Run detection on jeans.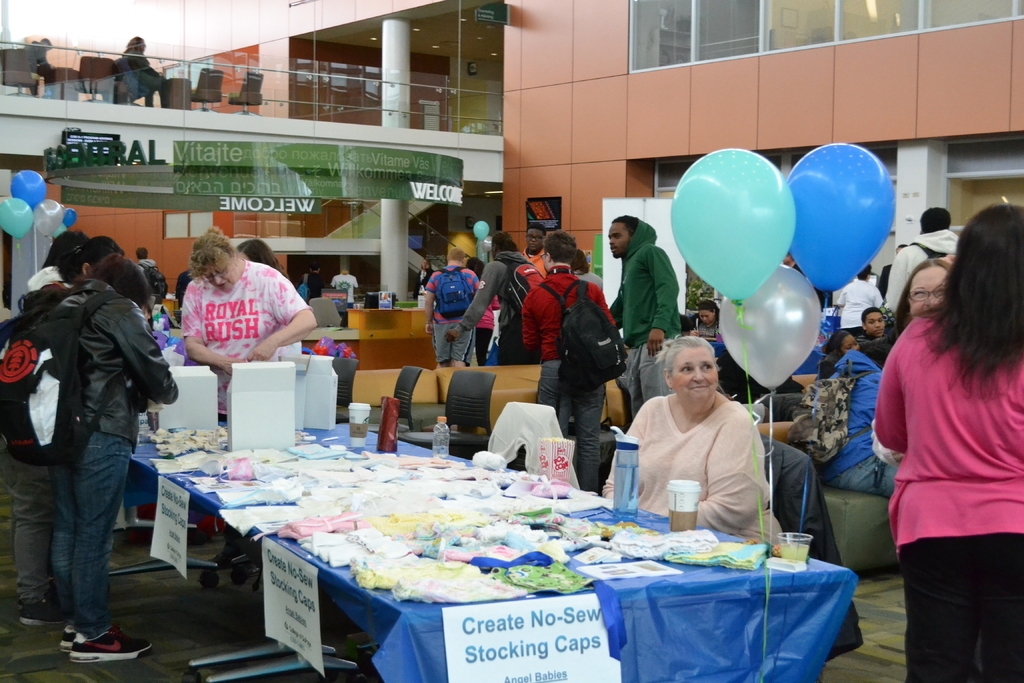
Result: select_region(829, 456, 899, 492).
